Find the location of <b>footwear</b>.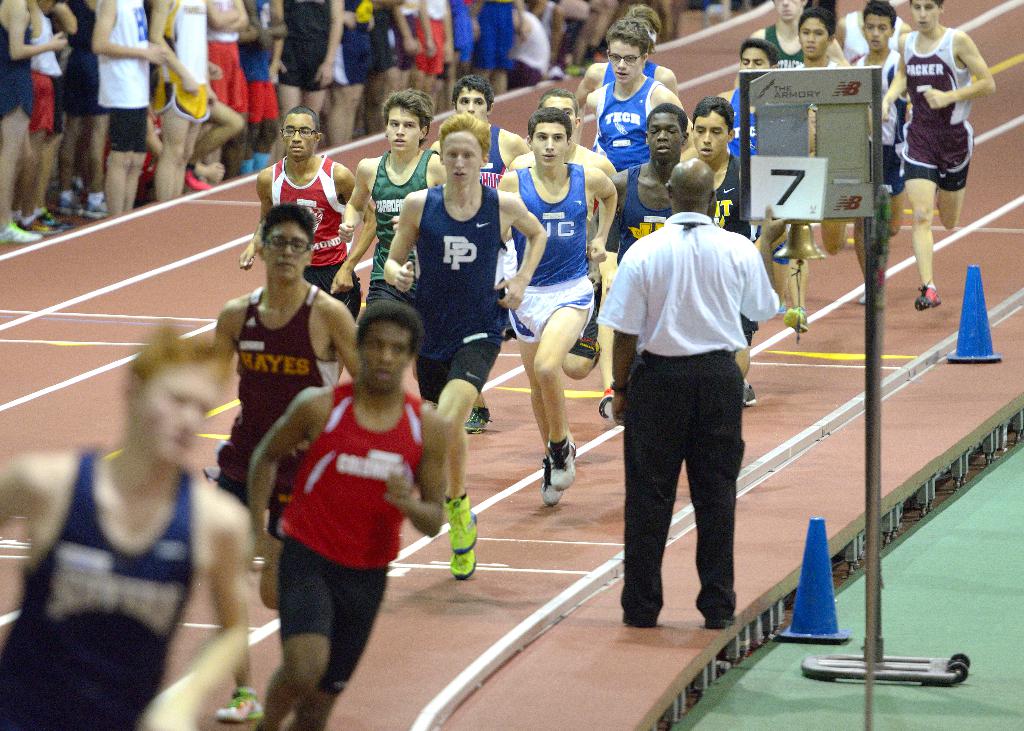
Location: {"x1": 536, "y1": 456, "x2": 566, "y2": 506}.
